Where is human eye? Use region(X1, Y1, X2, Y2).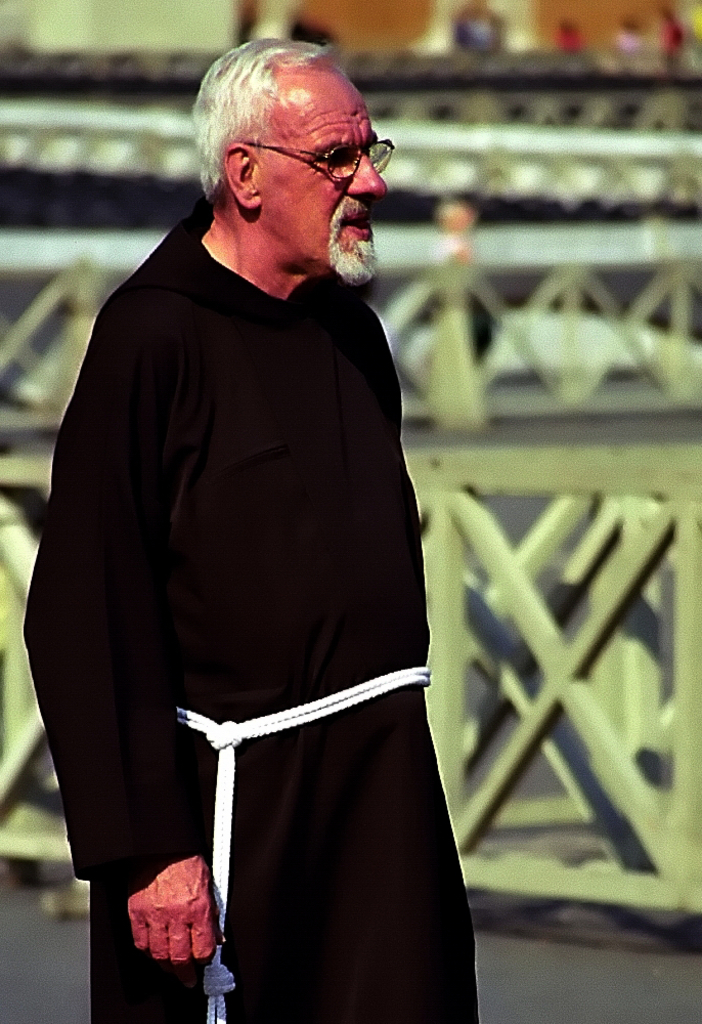
region(314, 148, 351, 175).
